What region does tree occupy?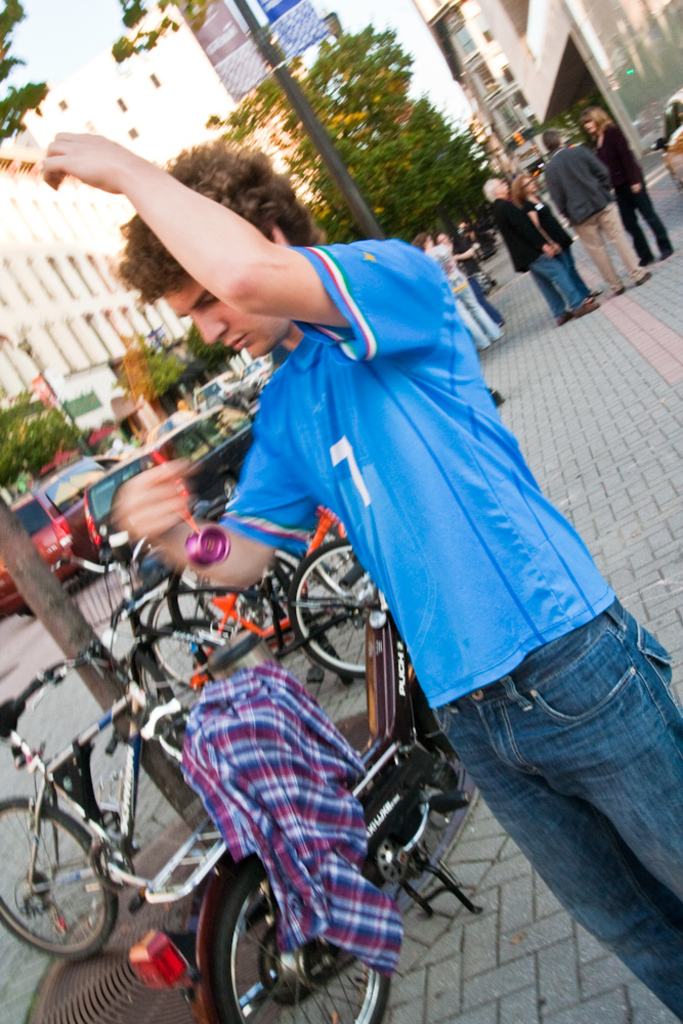
{"left": 0, "top": 392, "right": 77, "bottom": 492}.
